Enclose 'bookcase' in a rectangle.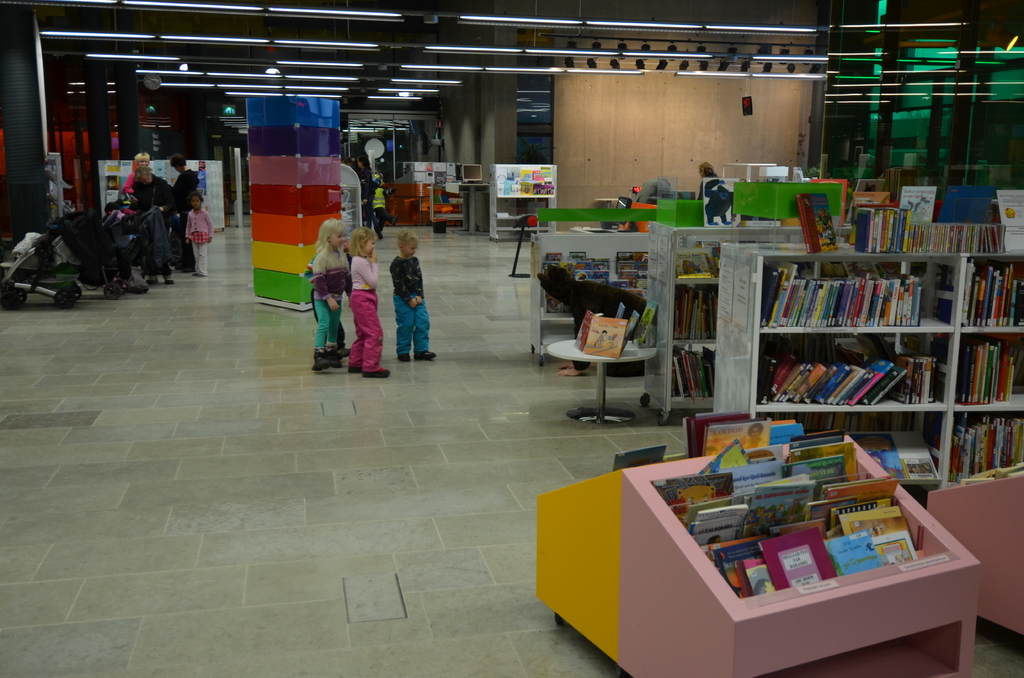
x1=525 y1=211 x2=652 y2=367.
